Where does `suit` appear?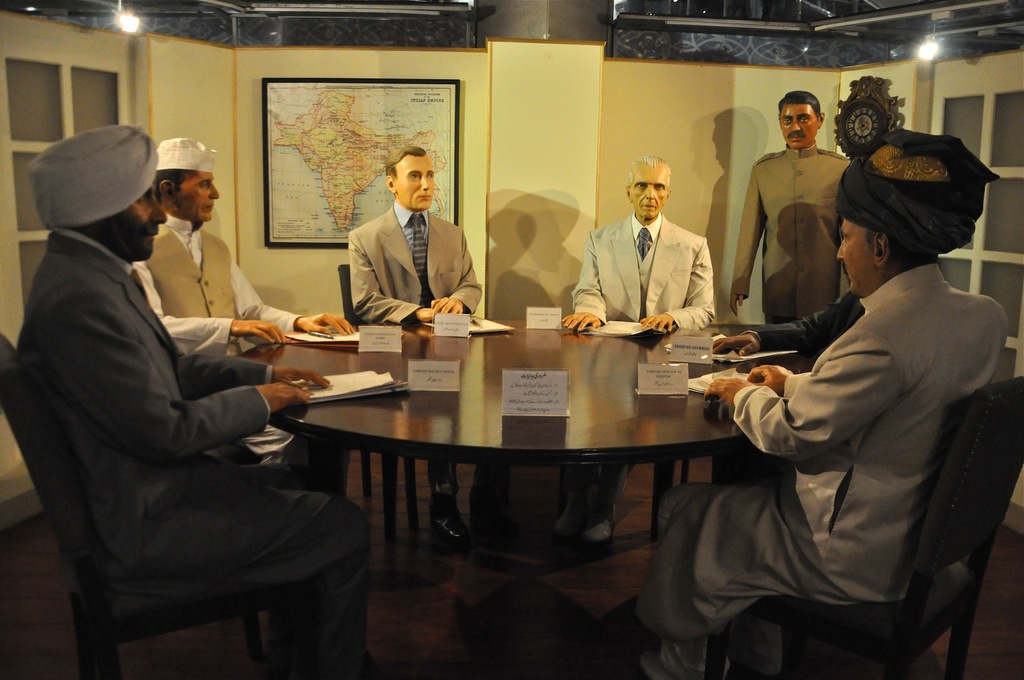
Appears at region(570, 210, 719, 340).
